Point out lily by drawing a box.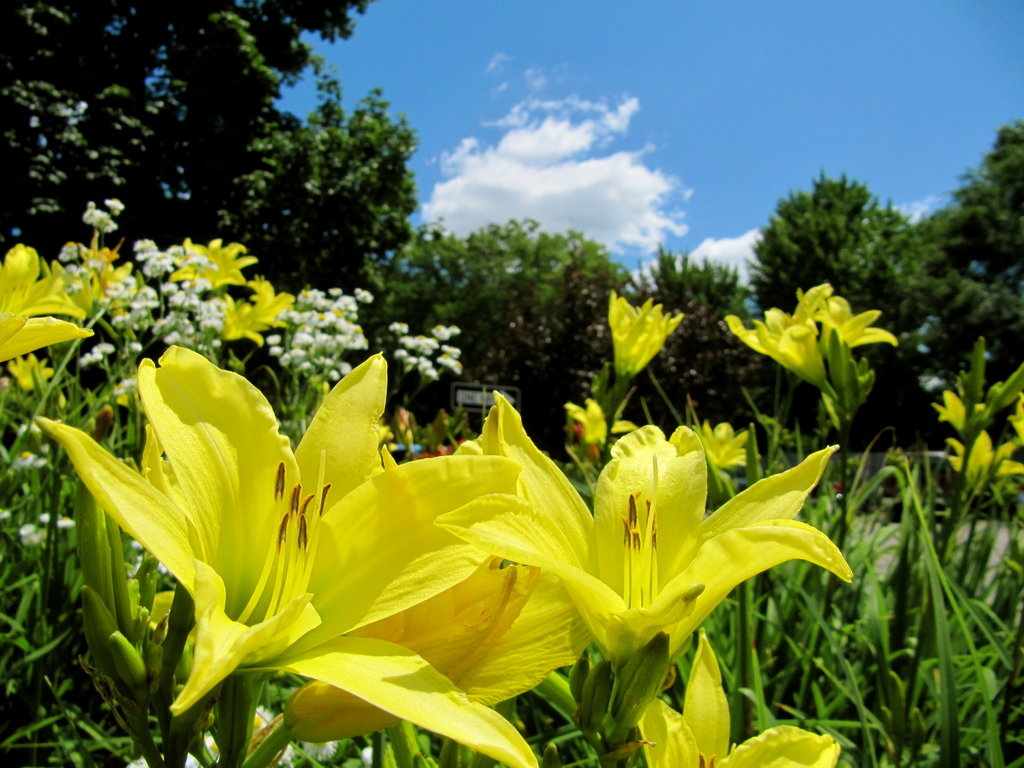
bbox=(36, 347, 539, 767).
